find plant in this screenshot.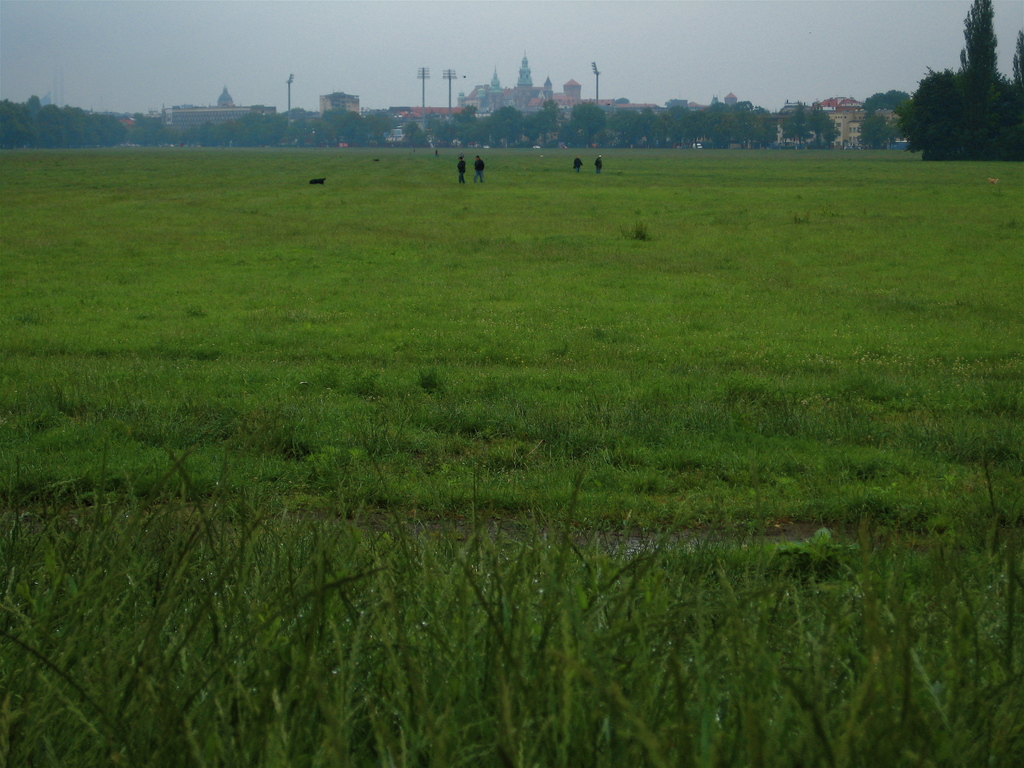
The bounding box for plant is (left=909, top=109, right=1023, bottom=177).
